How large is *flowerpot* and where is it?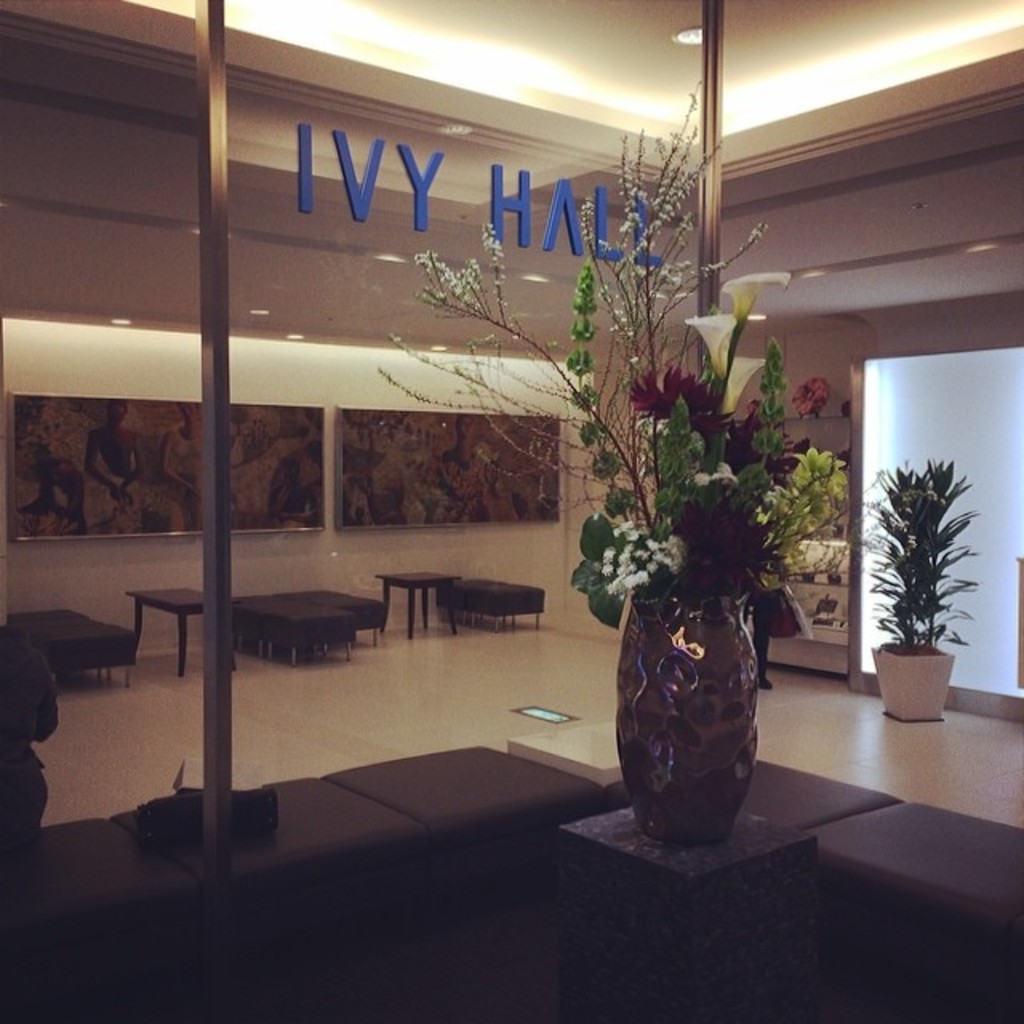
Bounding box: {"left": 874, "top": 637, "right": 955, "bottom": 722}.
